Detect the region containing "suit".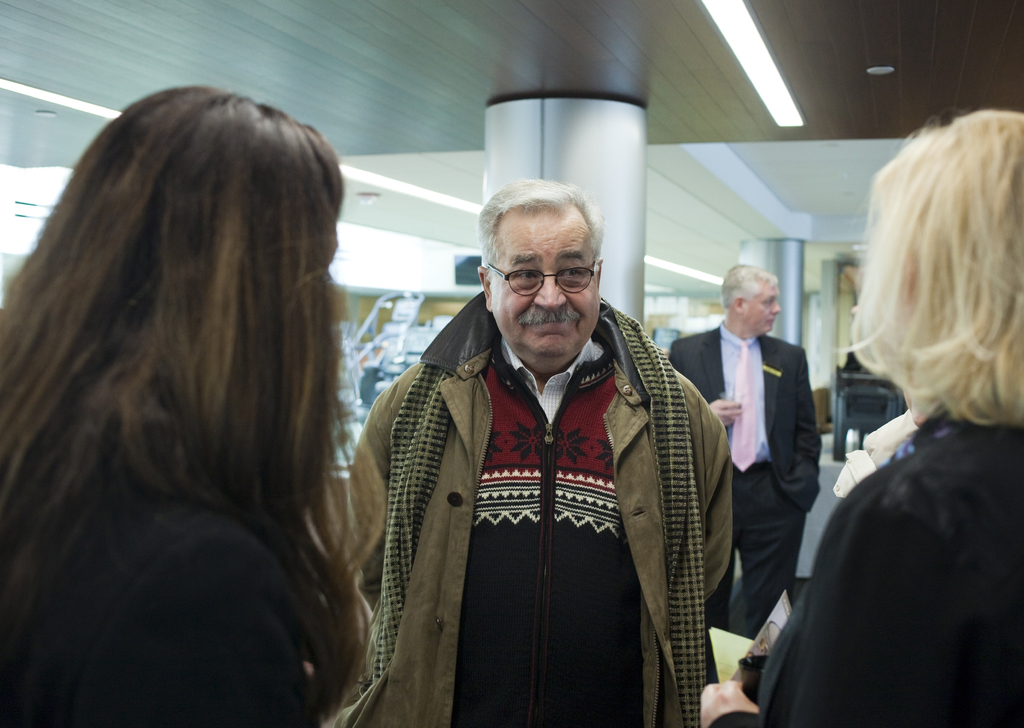
left=671, top=325, right=821, bottom=631.
